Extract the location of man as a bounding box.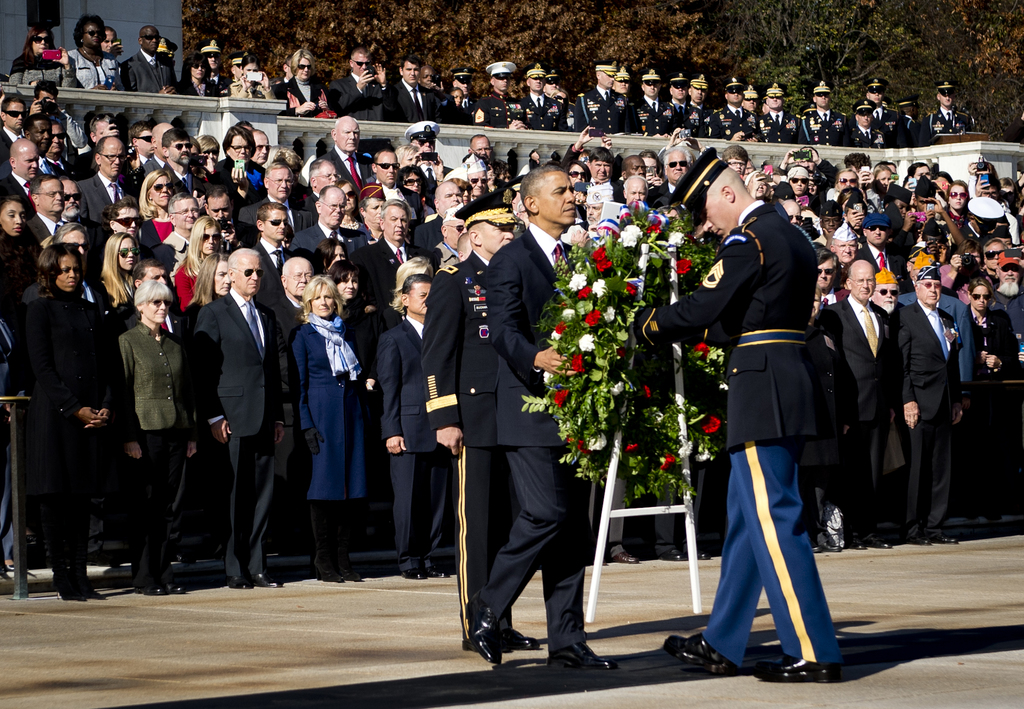
(191, 31, 237, 99).
